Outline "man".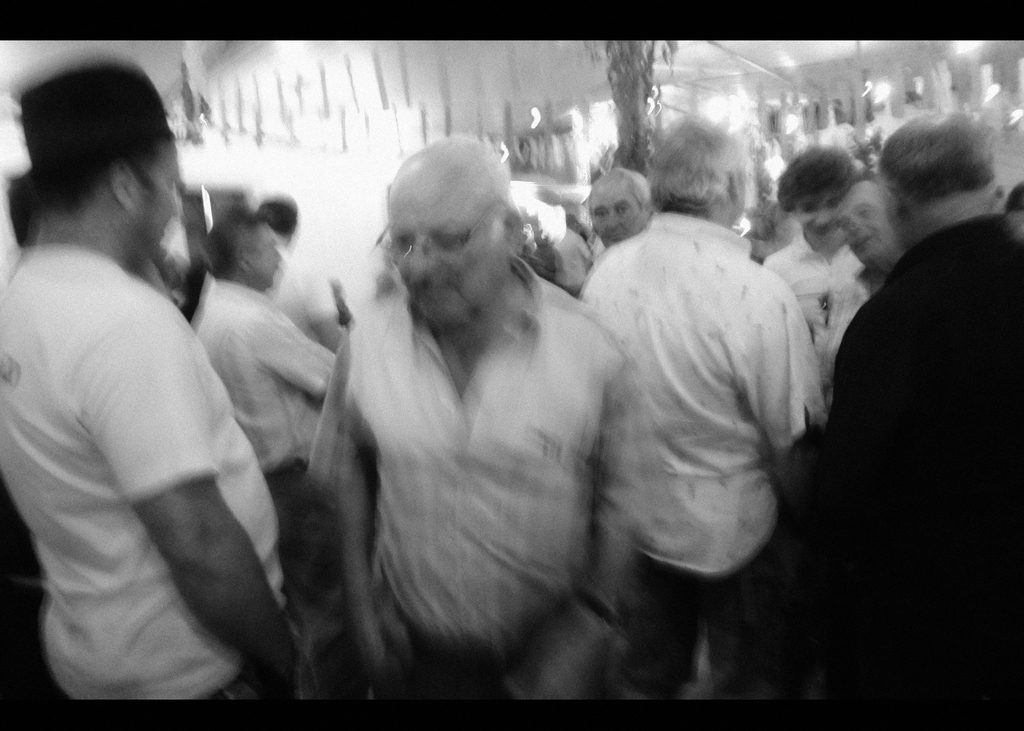
Outline: x1=802, y1=95, x2=1011, y2=645.
